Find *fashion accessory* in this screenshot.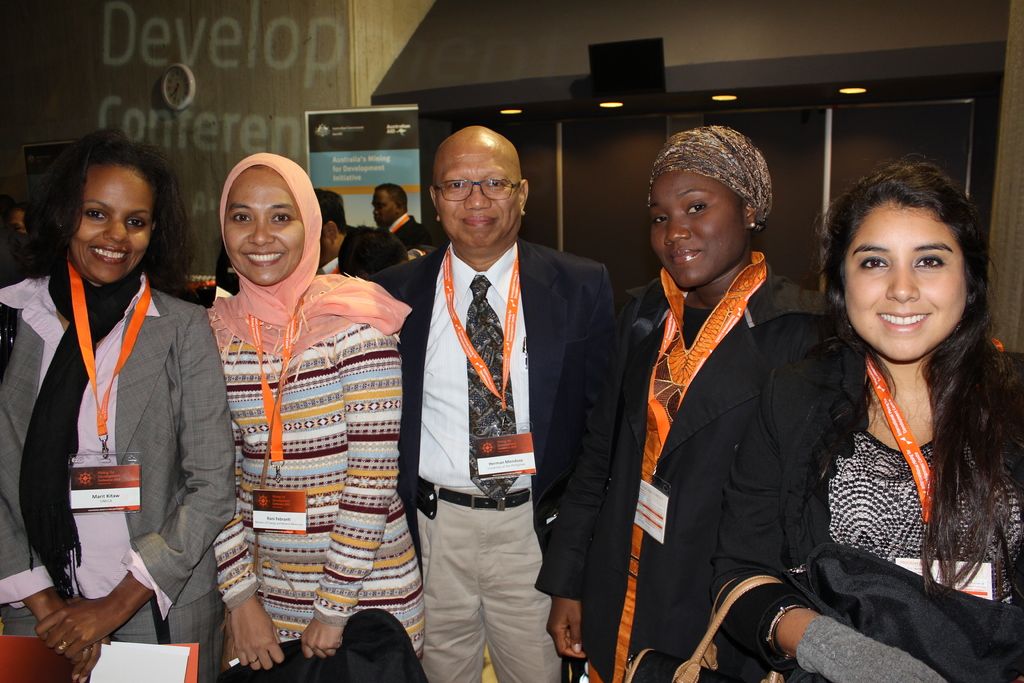
The bounding box for *fashion accessory* is l=217, t=293, r=428, b=682.
